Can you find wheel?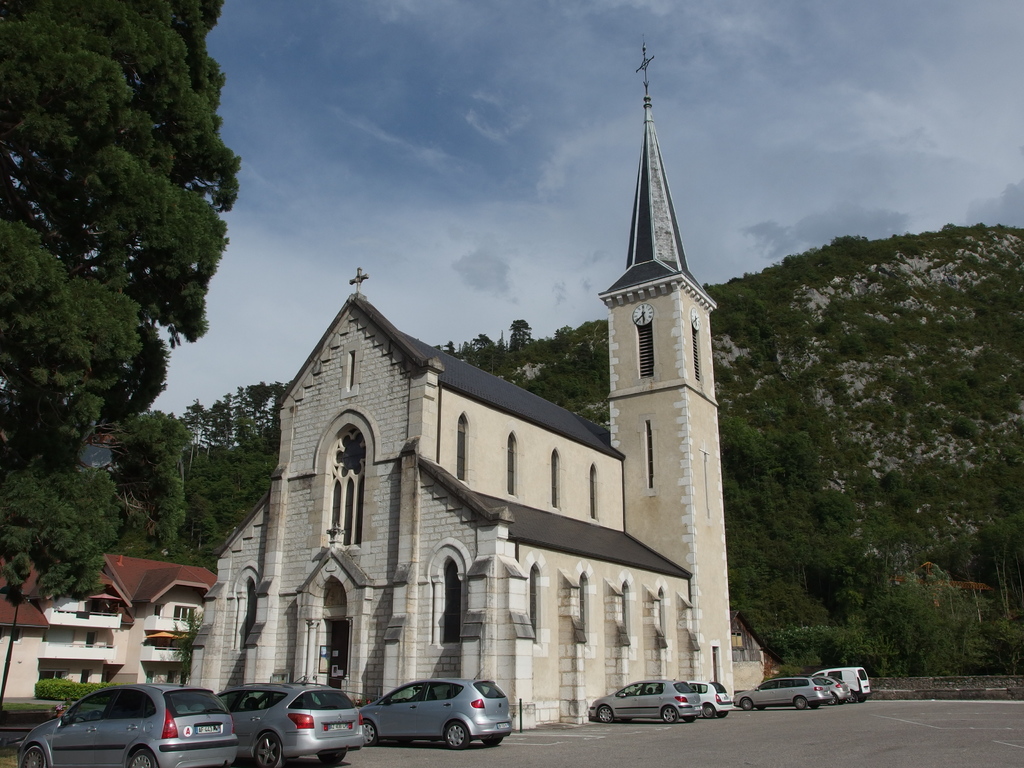
Yes, bounding box: <region>20, 744, 46, 767</region>.
